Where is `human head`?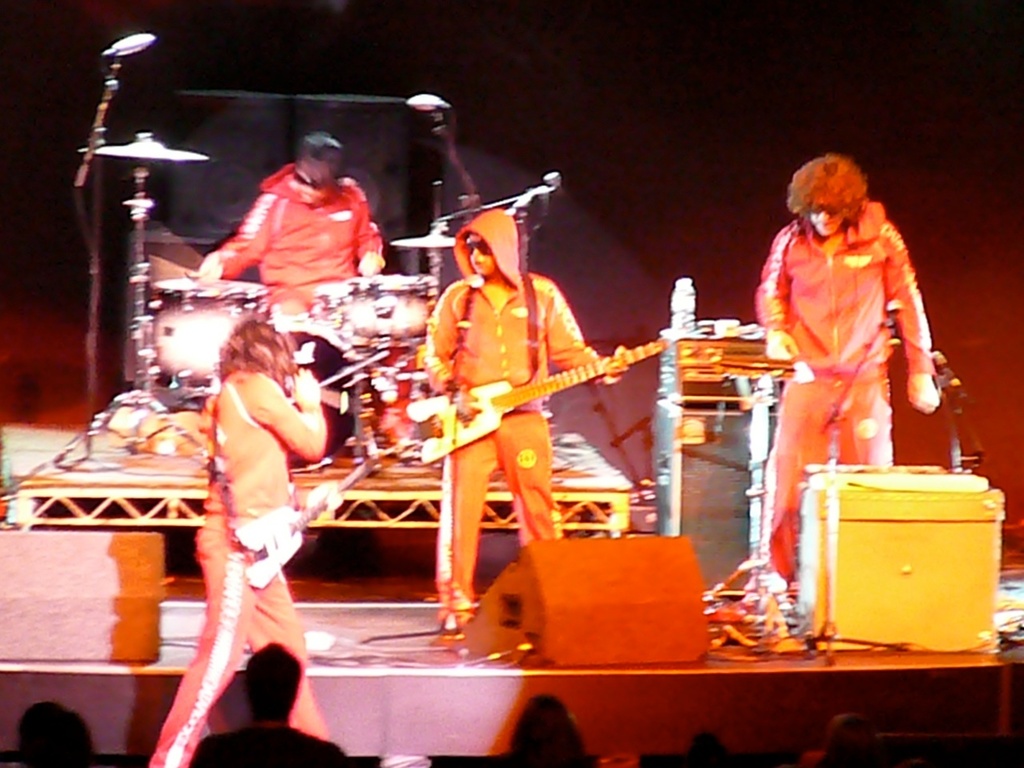
l=683, t=730, r=738, b=767.
